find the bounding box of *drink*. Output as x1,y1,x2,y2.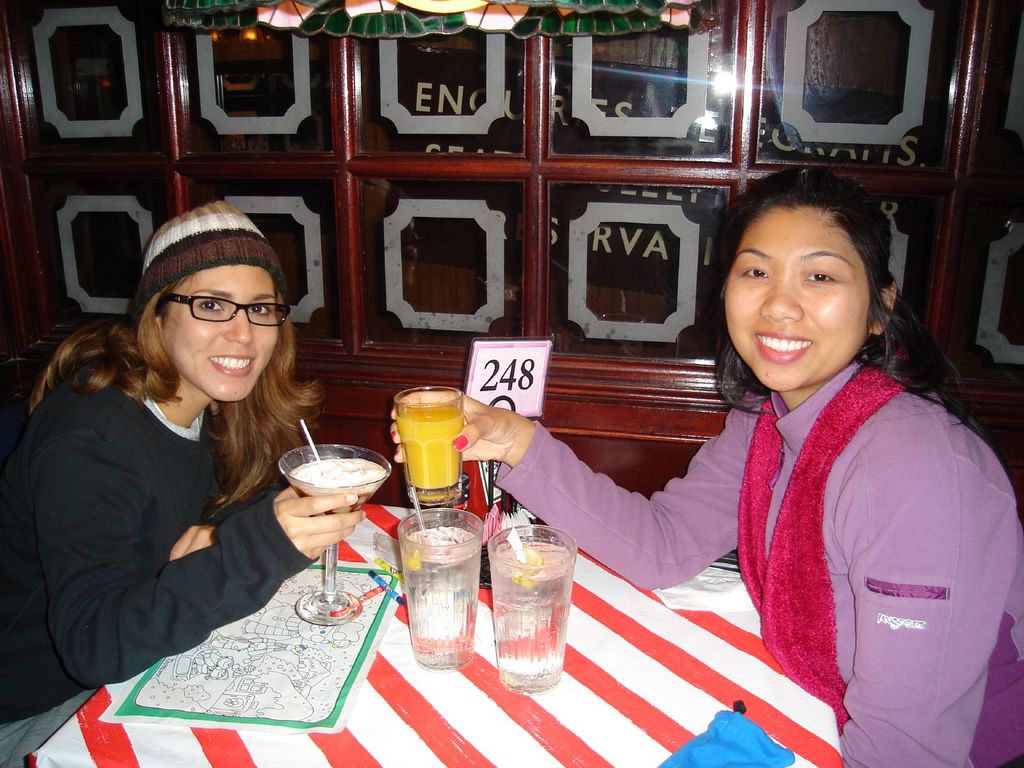
486,522,571,691.
